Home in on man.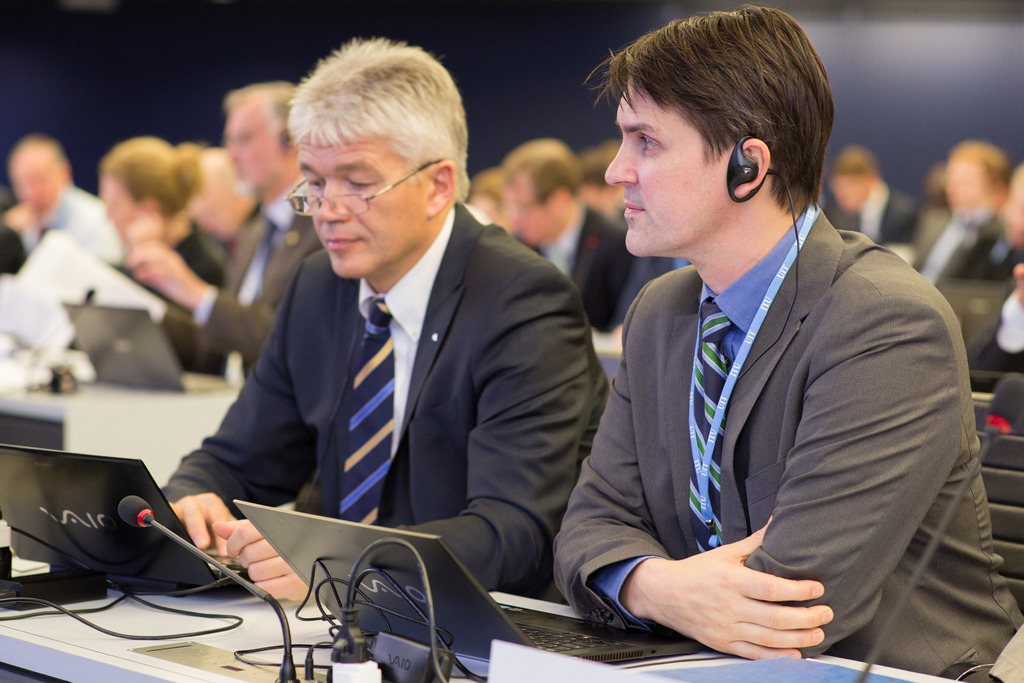
Homed in at (left=828, top=151, right=921, bottom=281).
